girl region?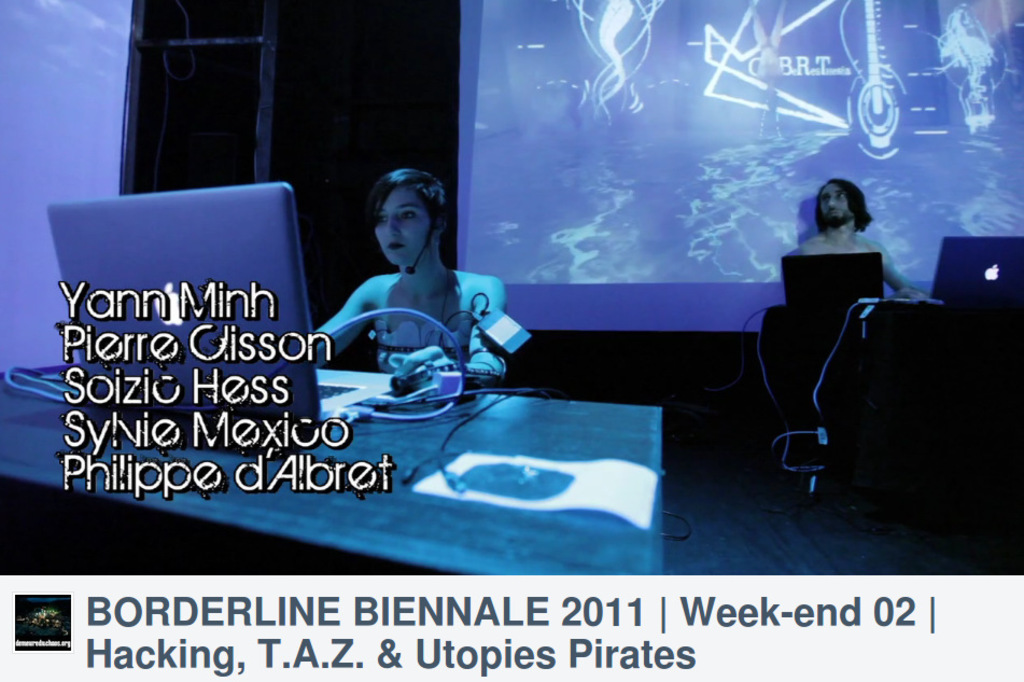
(311, 166, 509, 373)
